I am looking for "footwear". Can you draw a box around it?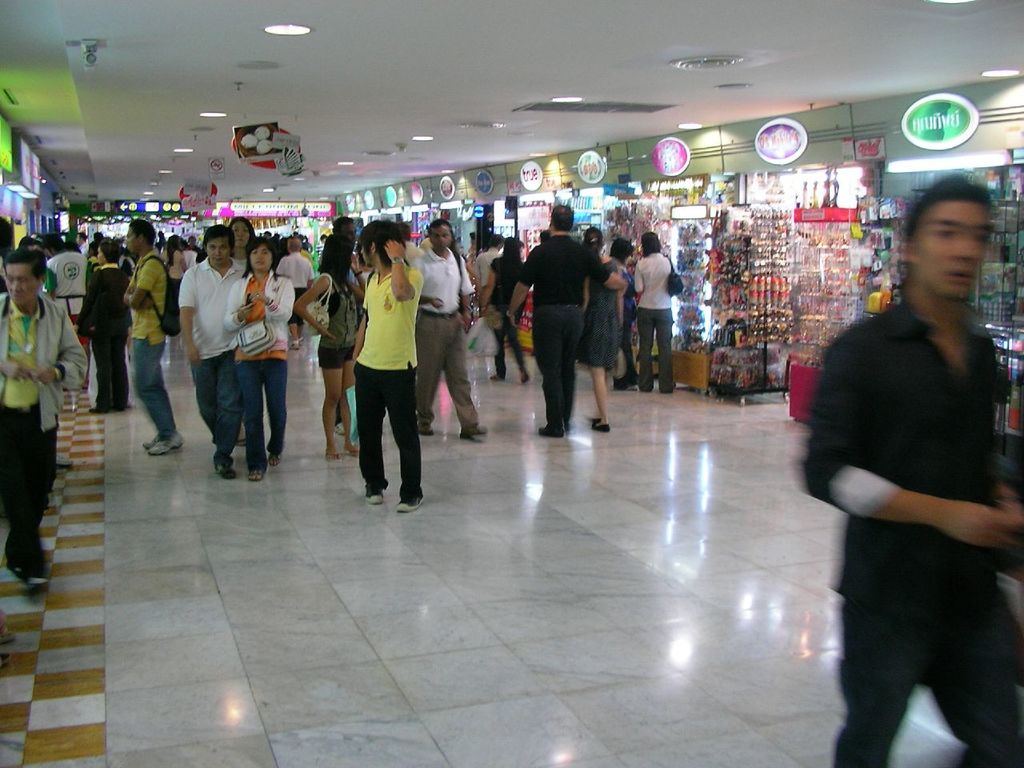
Sure, the bounding box is bbox(238, 441, 246, 447).
